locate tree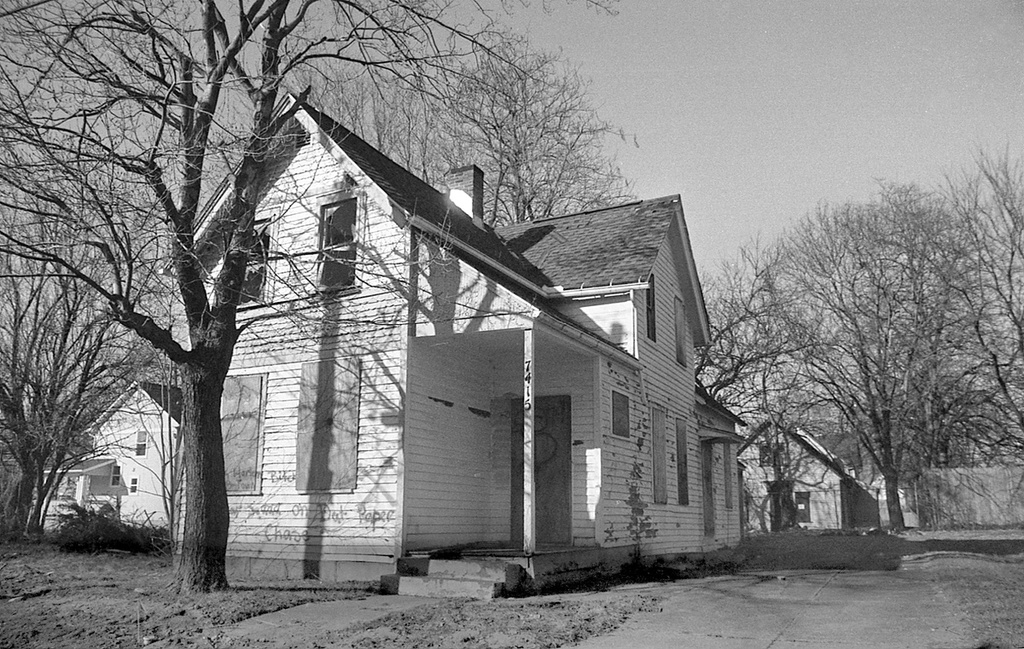
left=0, top=0, right=547, bottom=603
